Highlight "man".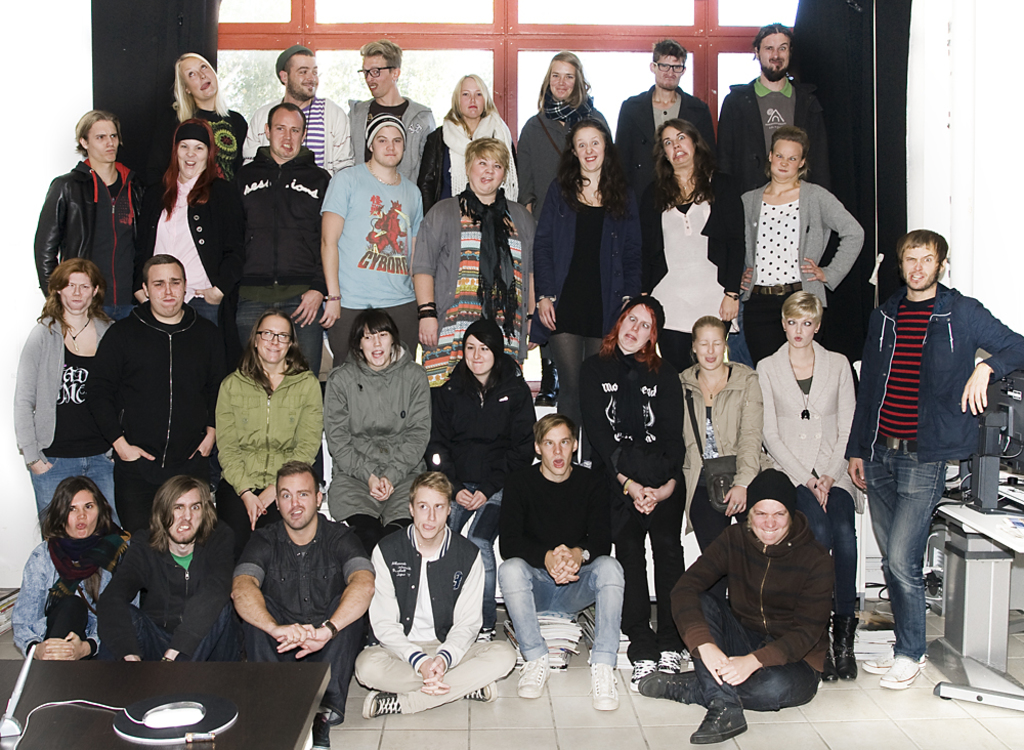
Highlighted region: box=[231, 460, 376, 749].
